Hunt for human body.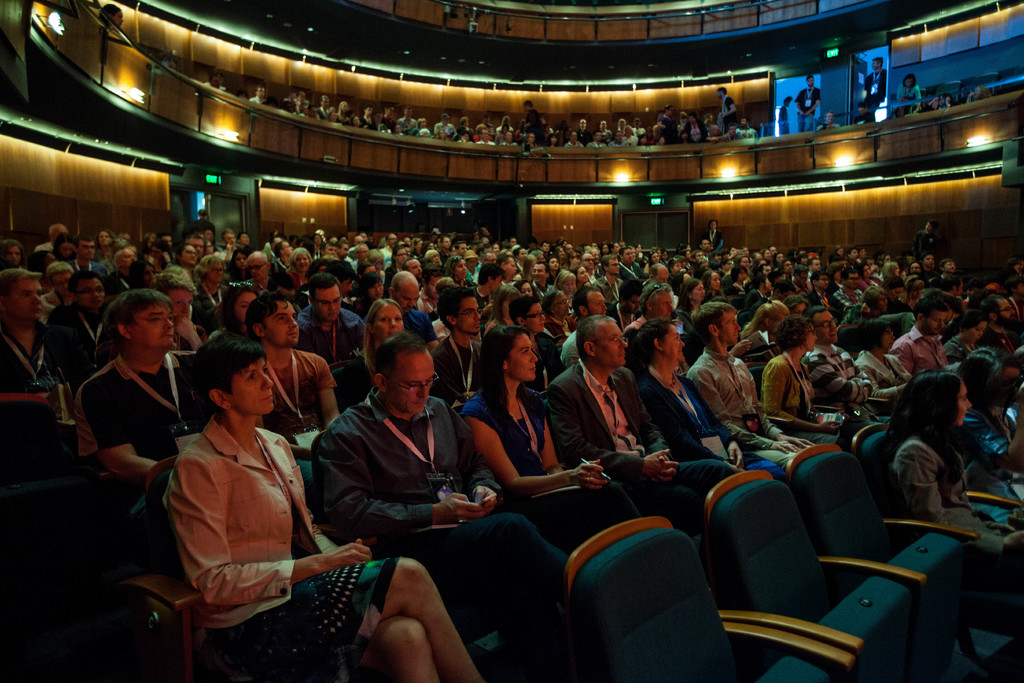
Hunted down at bbox=(906, 445, 1023, 591).
